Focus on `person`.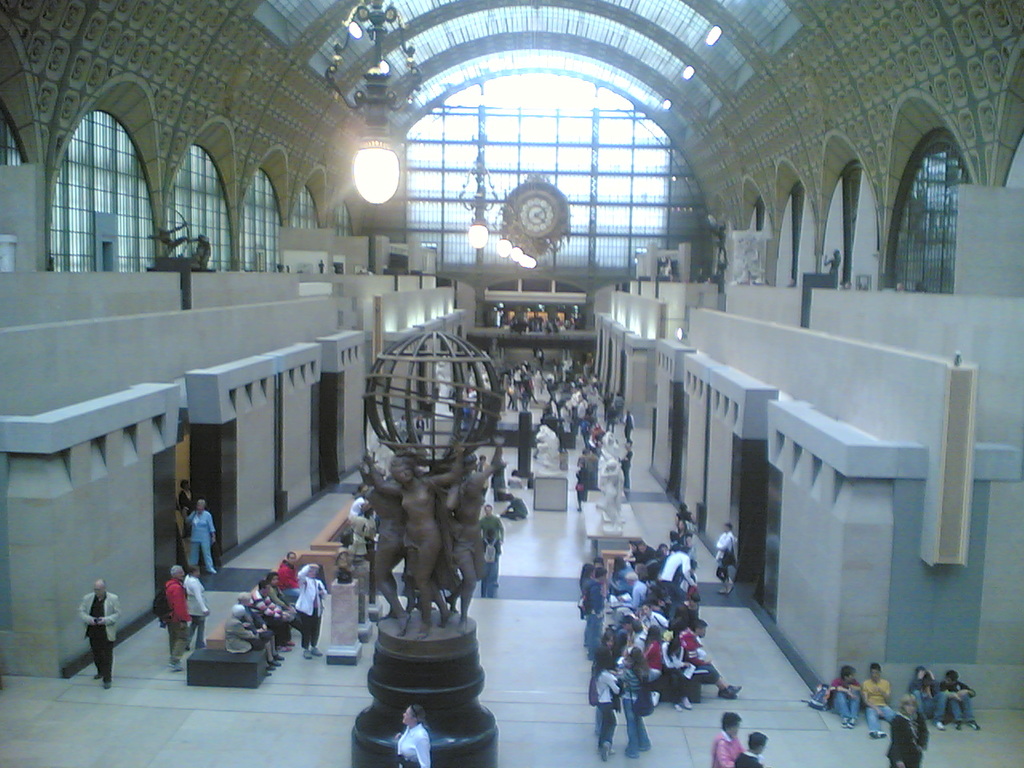
Focused at rect(282, 554, 306, 590).
